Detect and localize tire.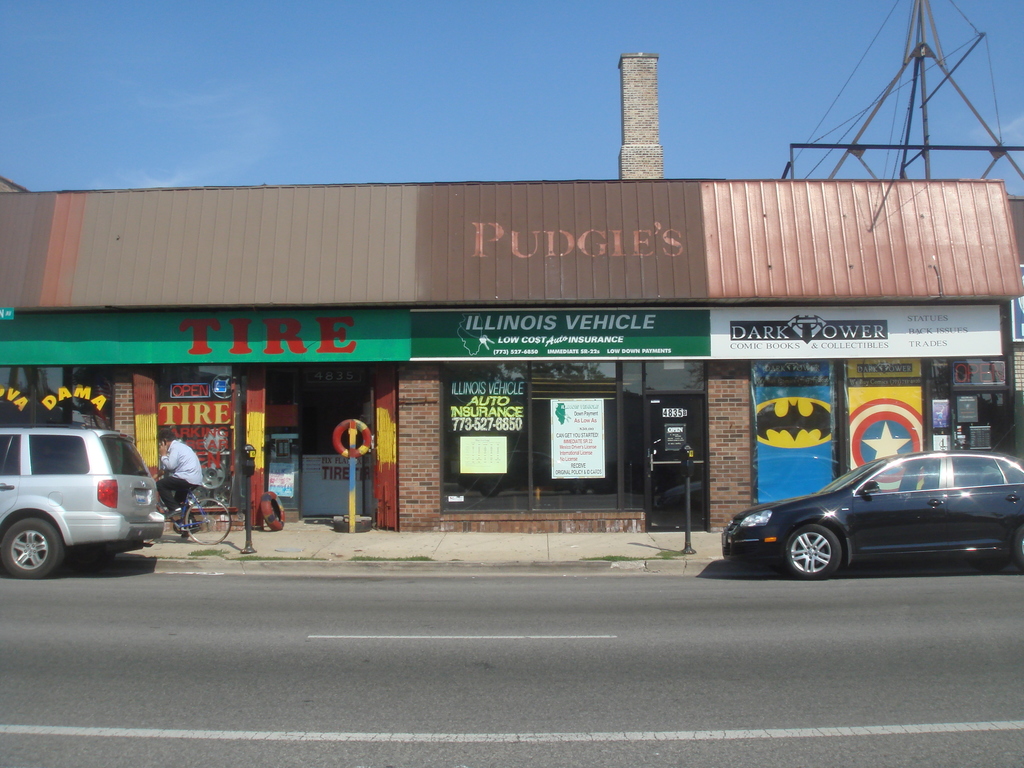
Localized at (0,515,68,582).
